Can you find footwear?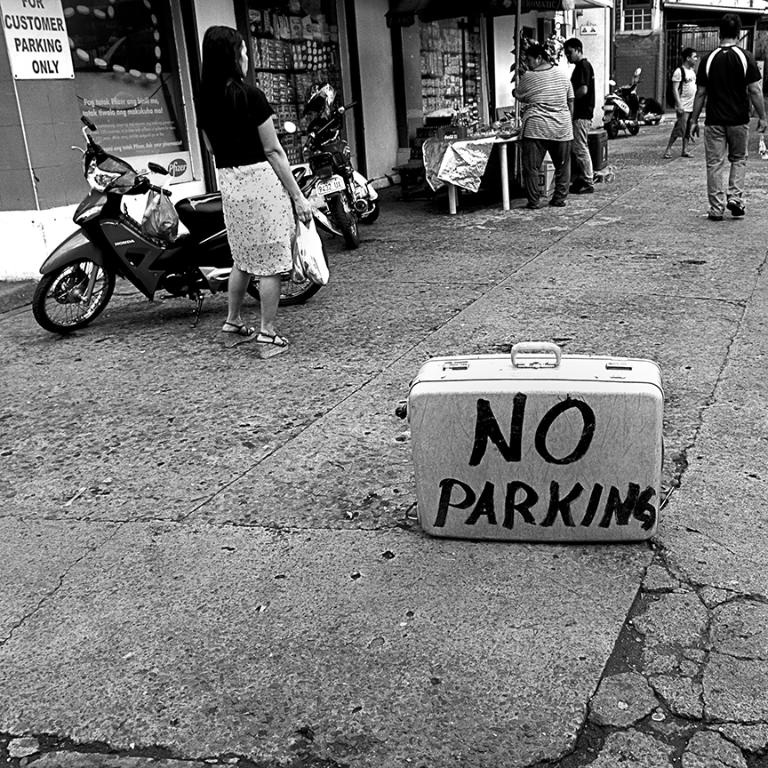
Yes, bounding box: detection(261, 338, 290, 362).
